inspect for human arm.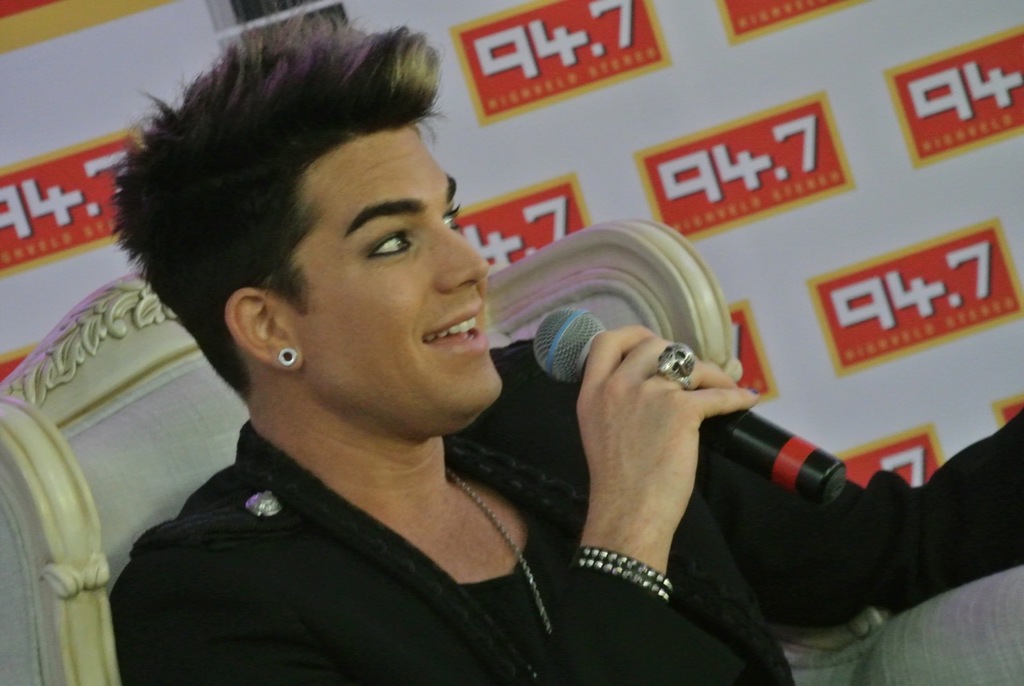
Inspection: <bbox>698, 400, 1023, 628</bbox>.
